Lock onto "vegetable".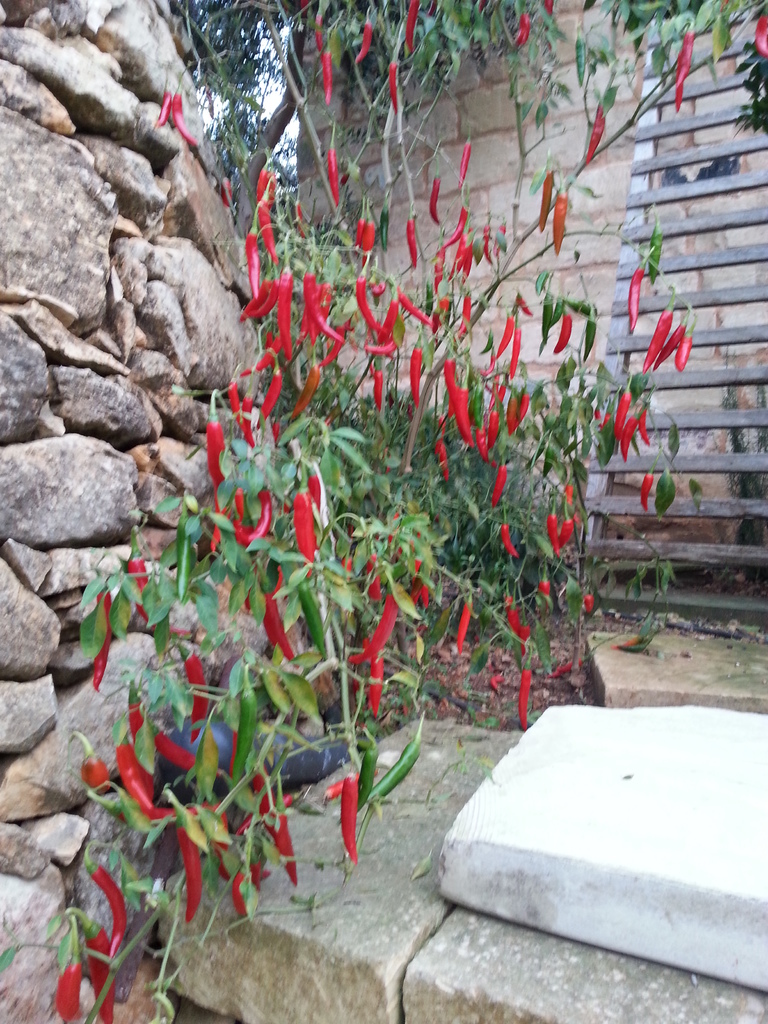
Locked: {"left": 125, "top": 691, "right": 146, "bottom": 743}.
